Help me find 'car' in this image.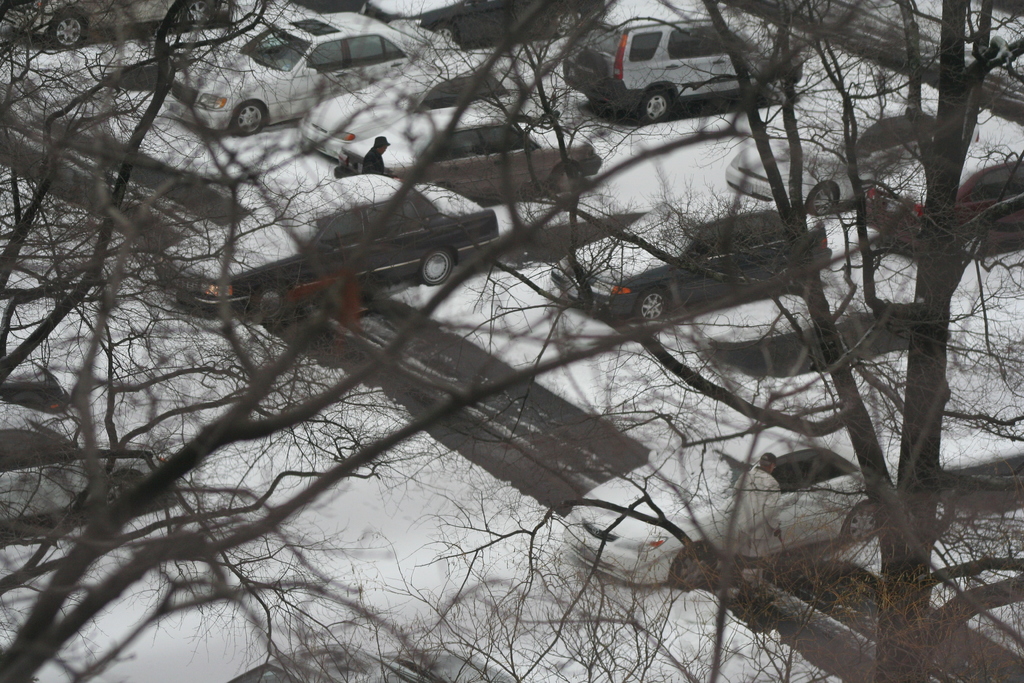
Found it: x1=559 y1=0 x2=804 y2=115.
